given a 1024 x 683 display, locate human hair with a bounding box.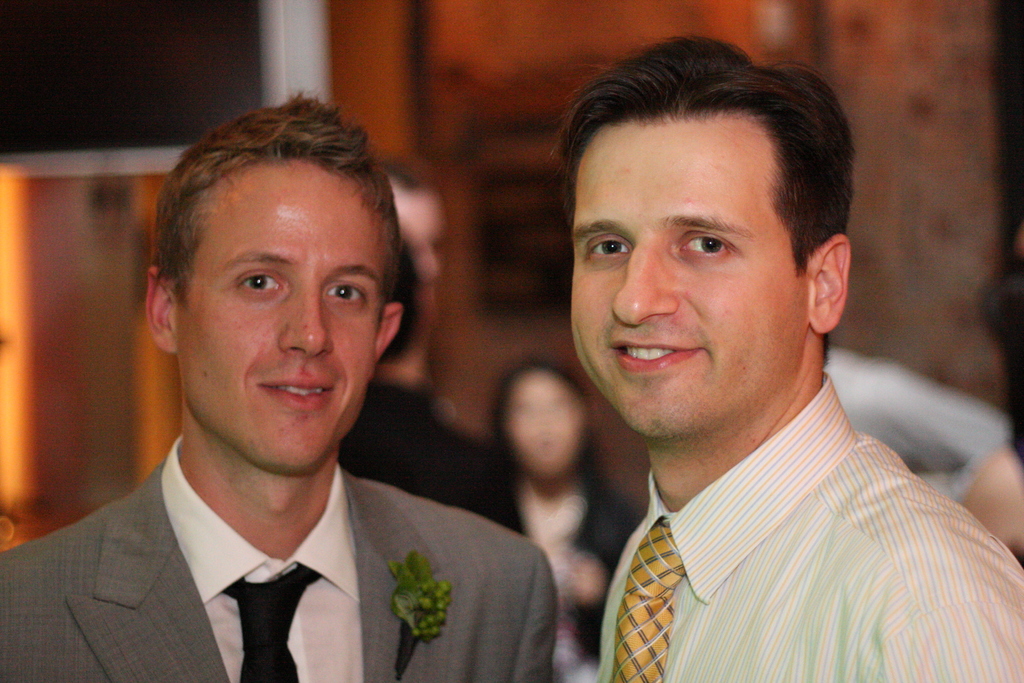
Located: locate(561, 29, 865, 356).
